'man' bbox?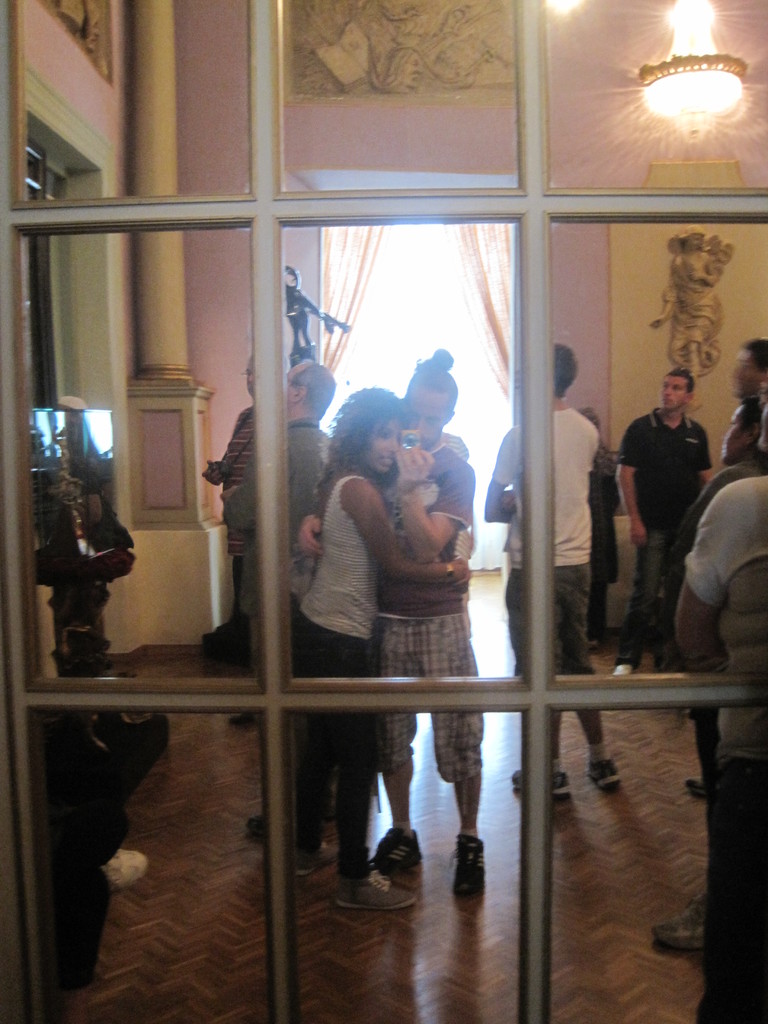
left=209, top=359, right=296, bottom=735
